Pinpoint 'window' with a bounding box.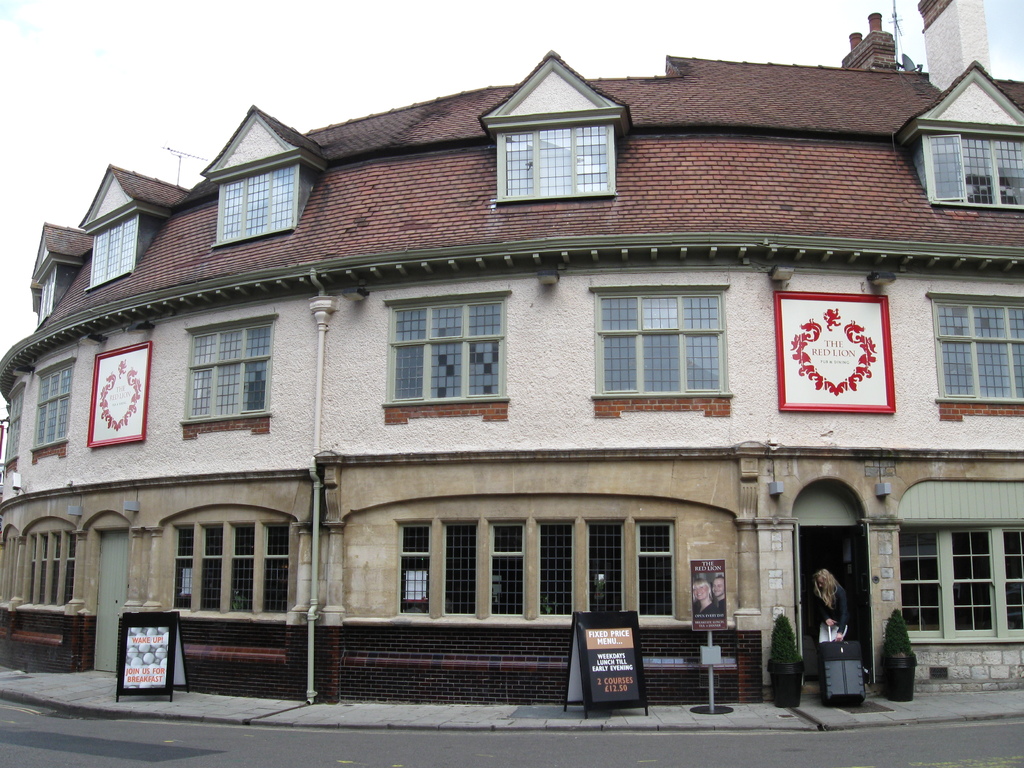
box=[397, 518, 679, 621].
